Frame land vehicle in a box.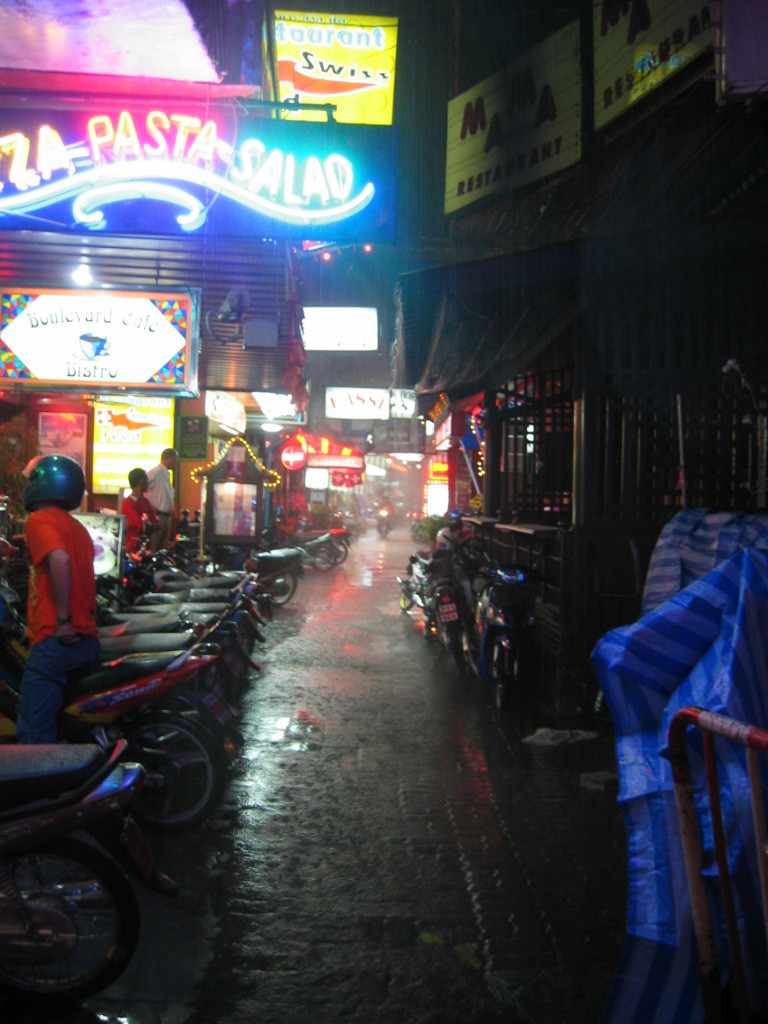
locate(373, 502, 397, 540).
